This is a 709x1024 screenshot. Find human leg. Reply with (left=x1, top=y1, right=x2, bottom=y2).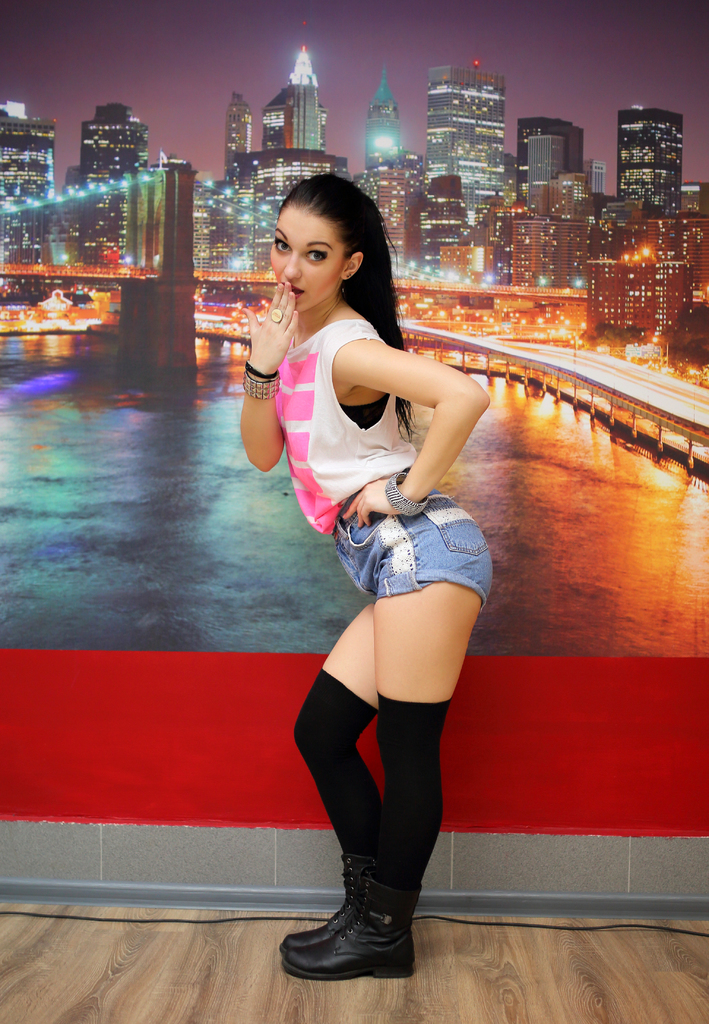
(left=273, top=589, right=377, bottom=956).
